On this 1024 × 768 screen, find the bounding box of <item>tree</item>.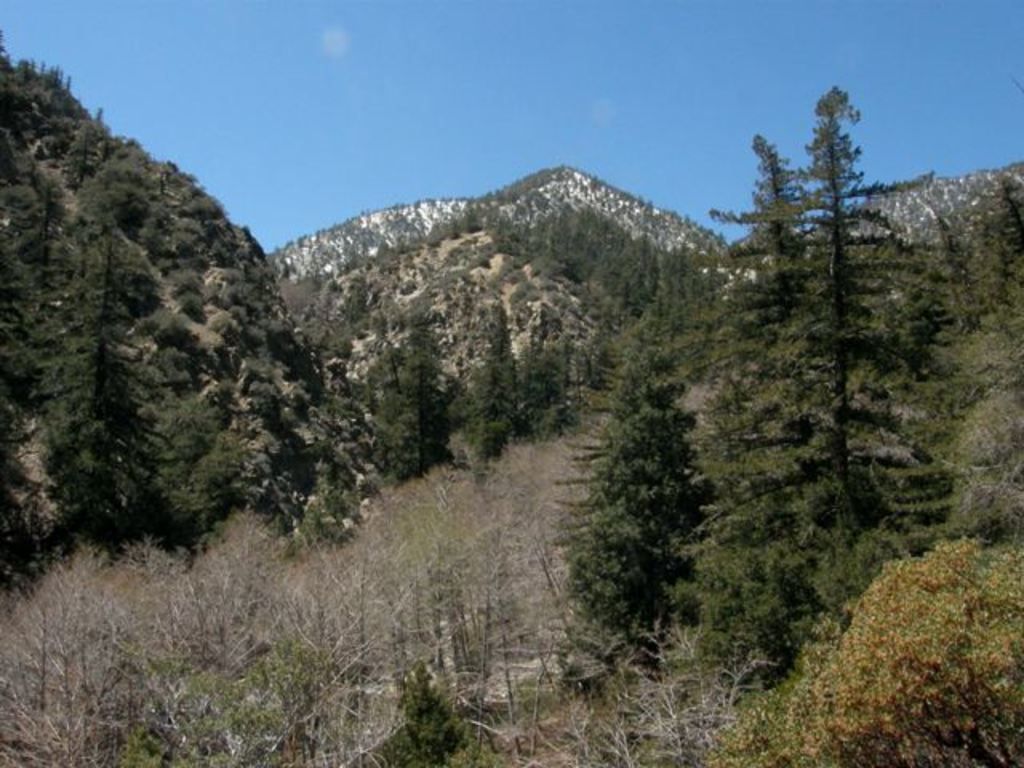
Bounding box: (left=546, top=309, right=758, bottom=694).
